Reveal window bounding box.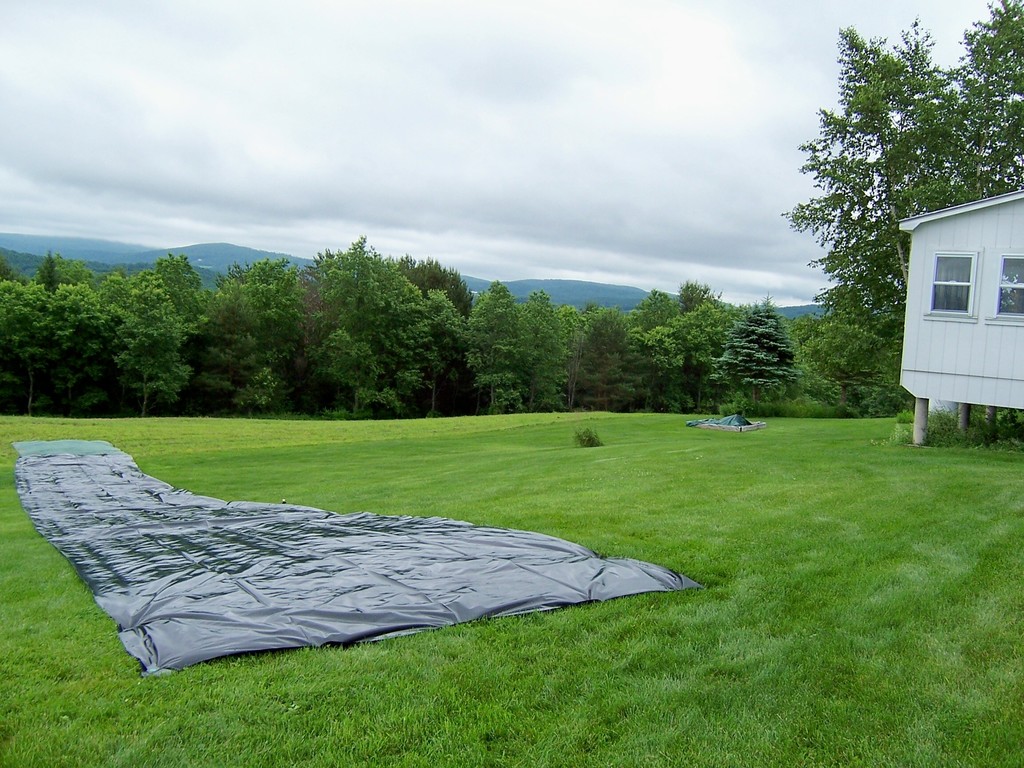
Revealed: (989, 254, 1023, 317).
